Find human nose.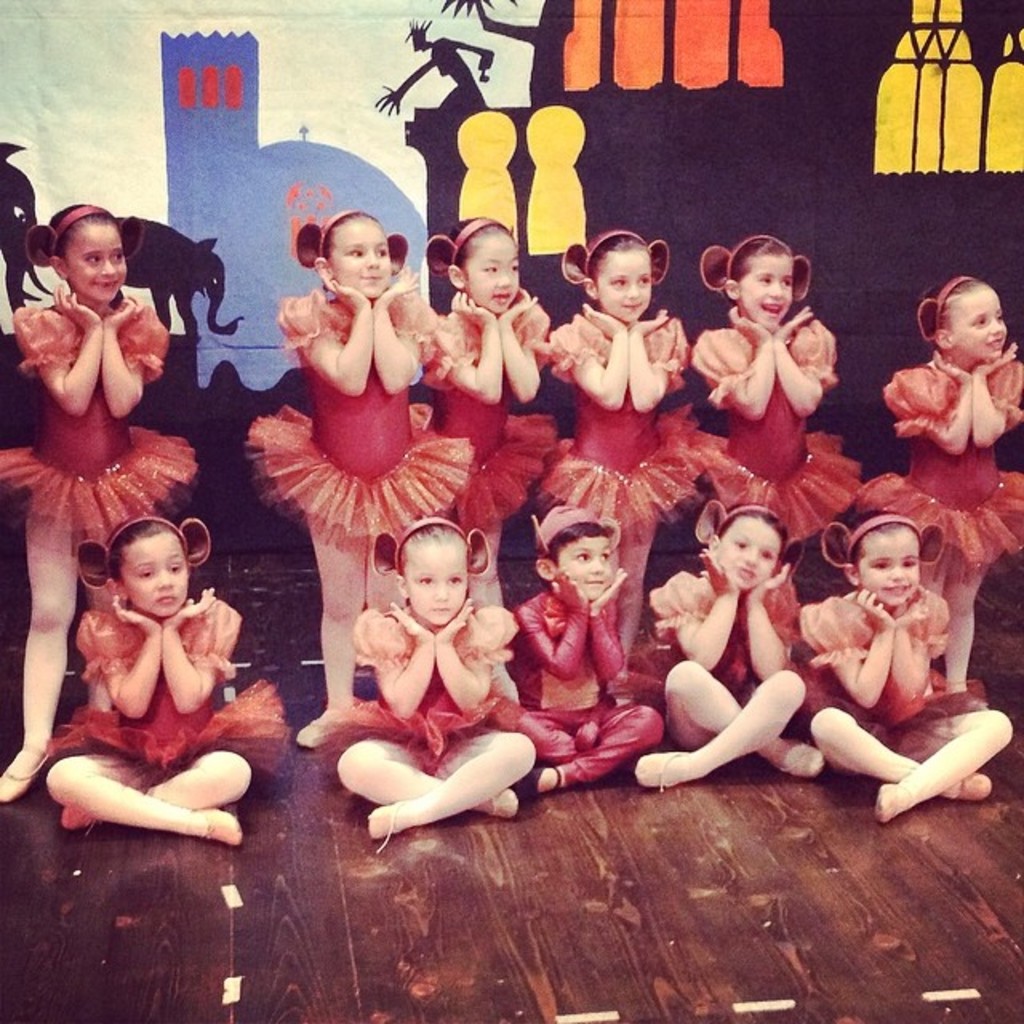
586, 552, 602, 573.
